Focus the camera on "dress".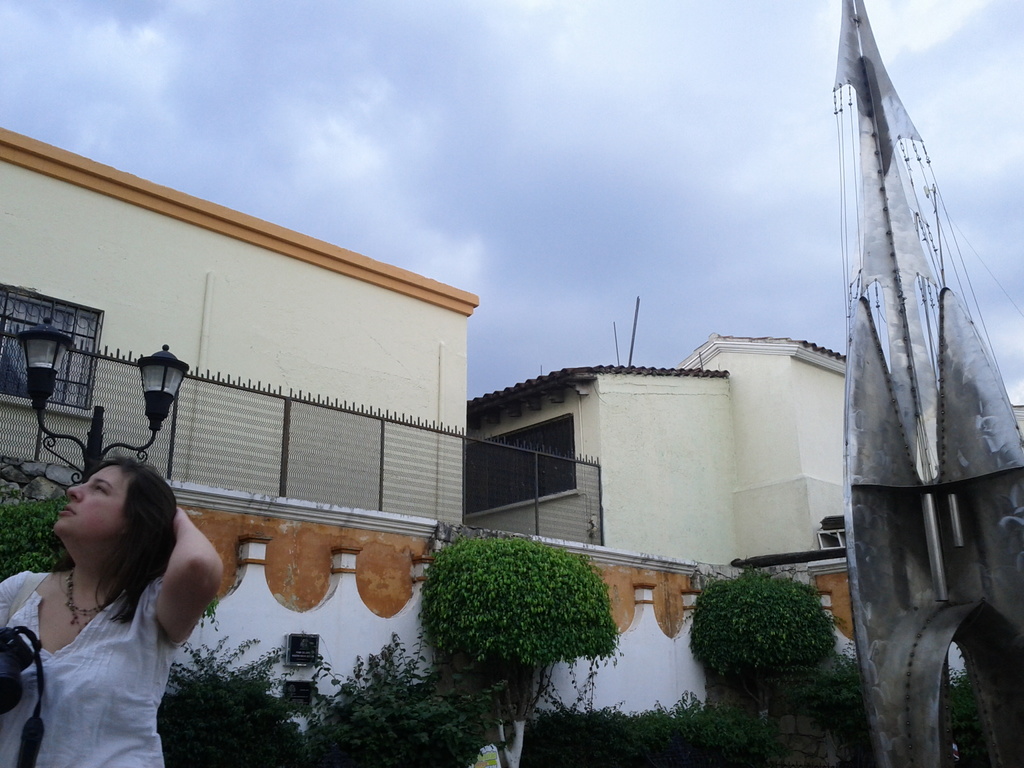
Focus region: box=[0, 568, 168, 767].
